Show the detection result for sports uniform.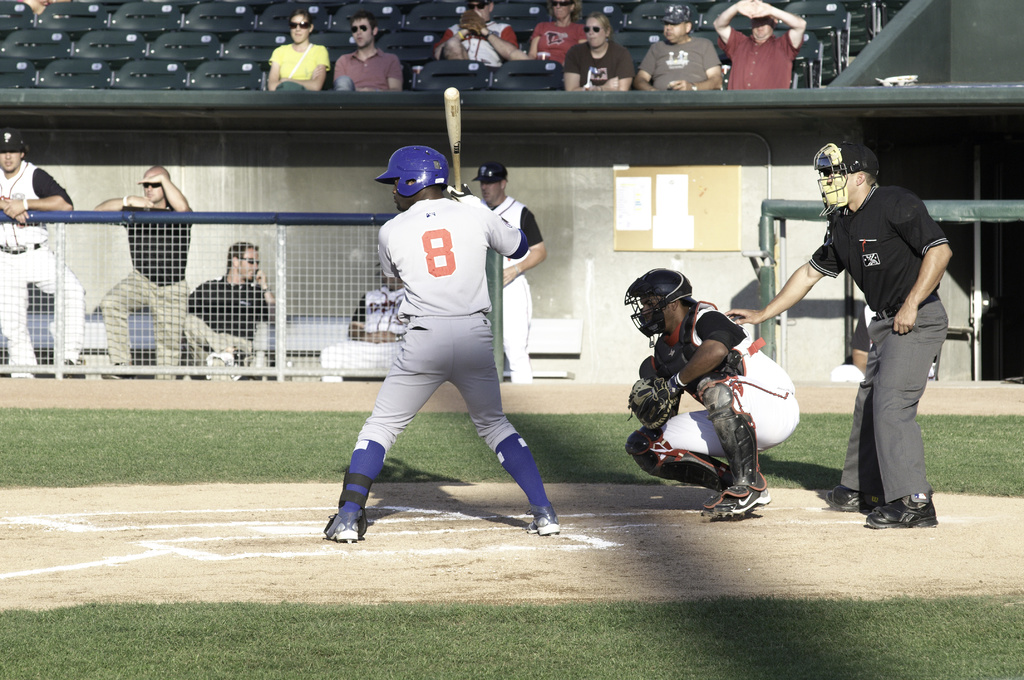
locate(321, 264, 408, 384).
